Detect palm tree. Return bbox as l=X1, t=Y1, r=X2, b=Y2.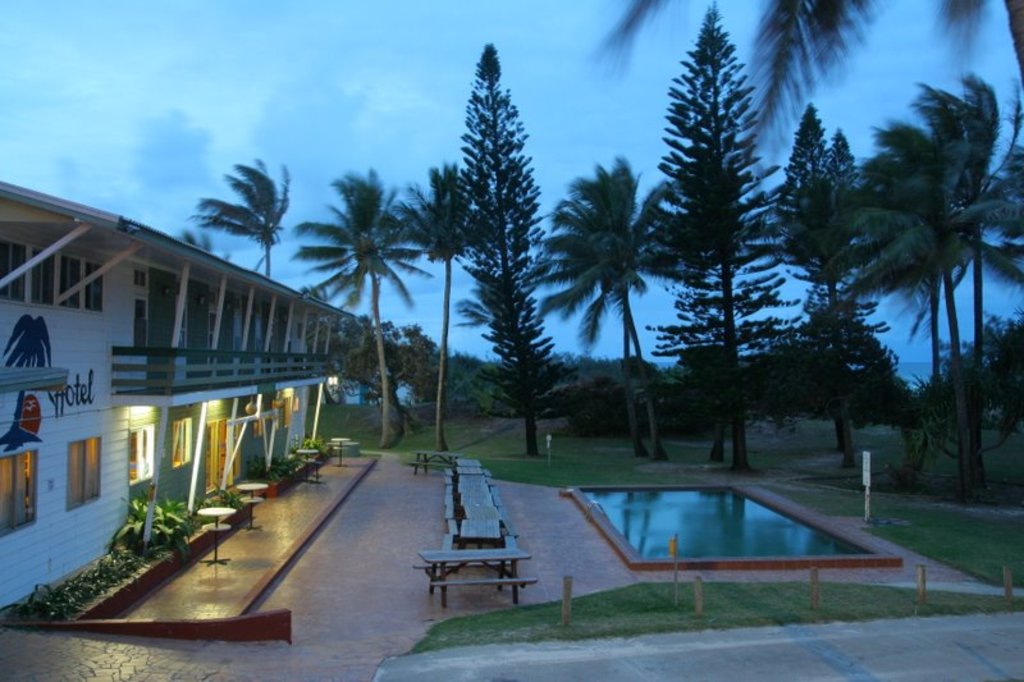
l=900, t=93, r=1023, b=358.
